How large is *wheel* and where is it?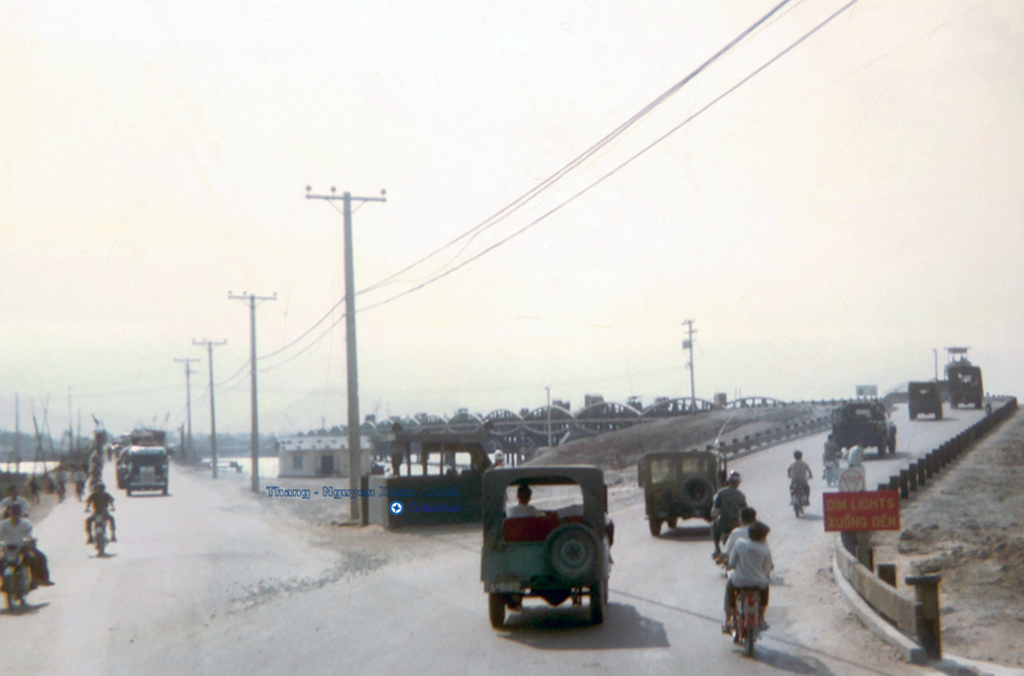
Bounding box: locate(589, 580, 605, 628).
